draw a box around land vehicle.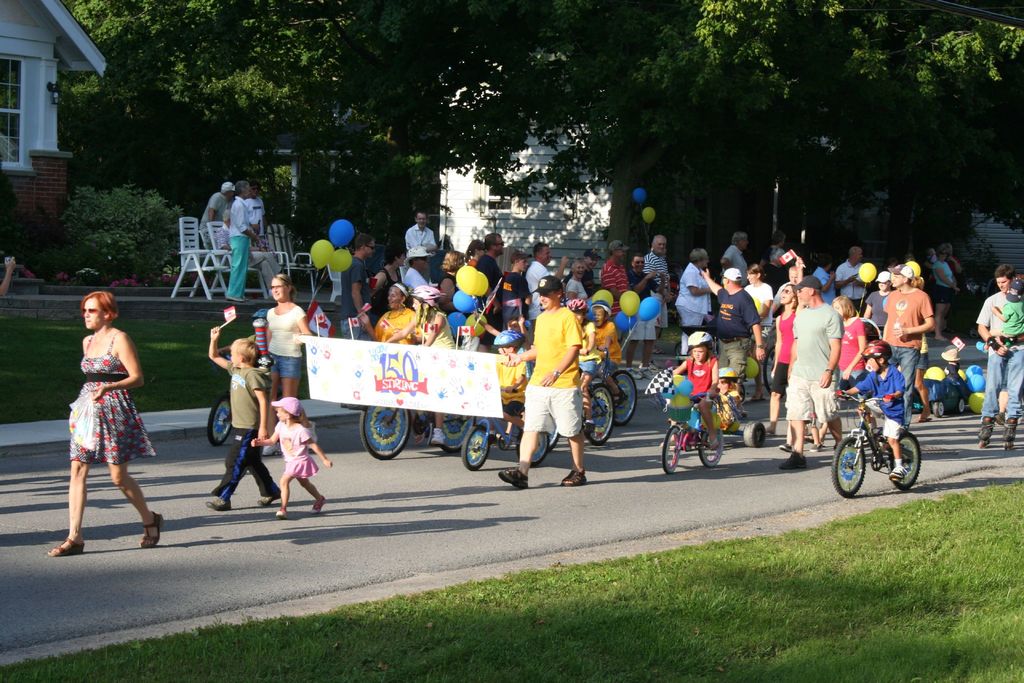
x1=360 y1=404 x2=472 y2=457.
